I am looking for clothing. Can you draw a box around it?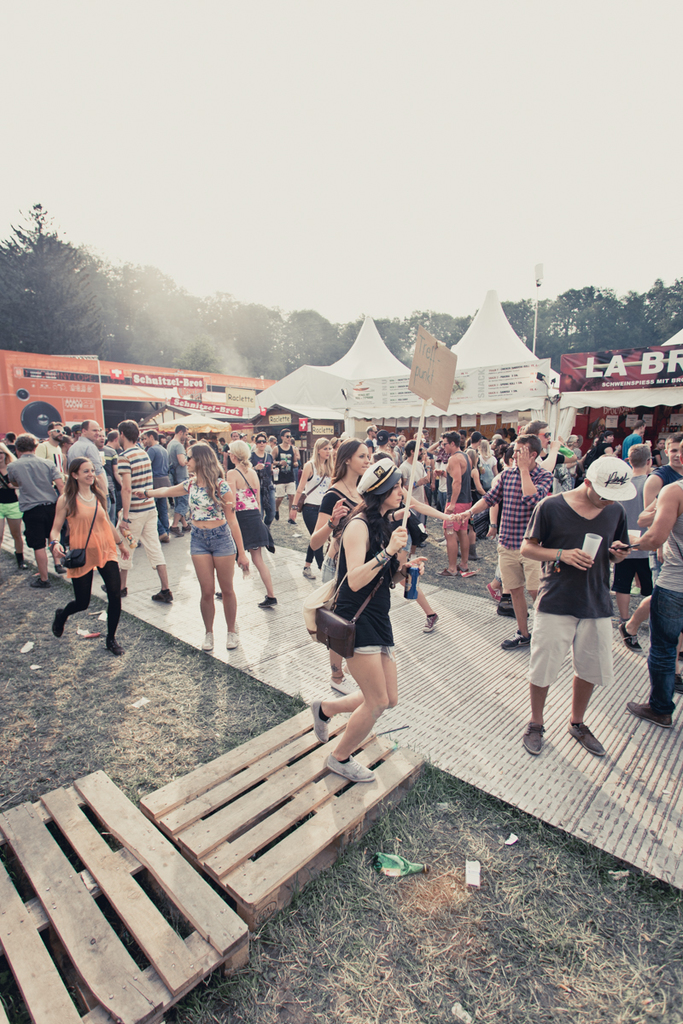
Sure, the bounding box is [301, 464, 330, 565].
